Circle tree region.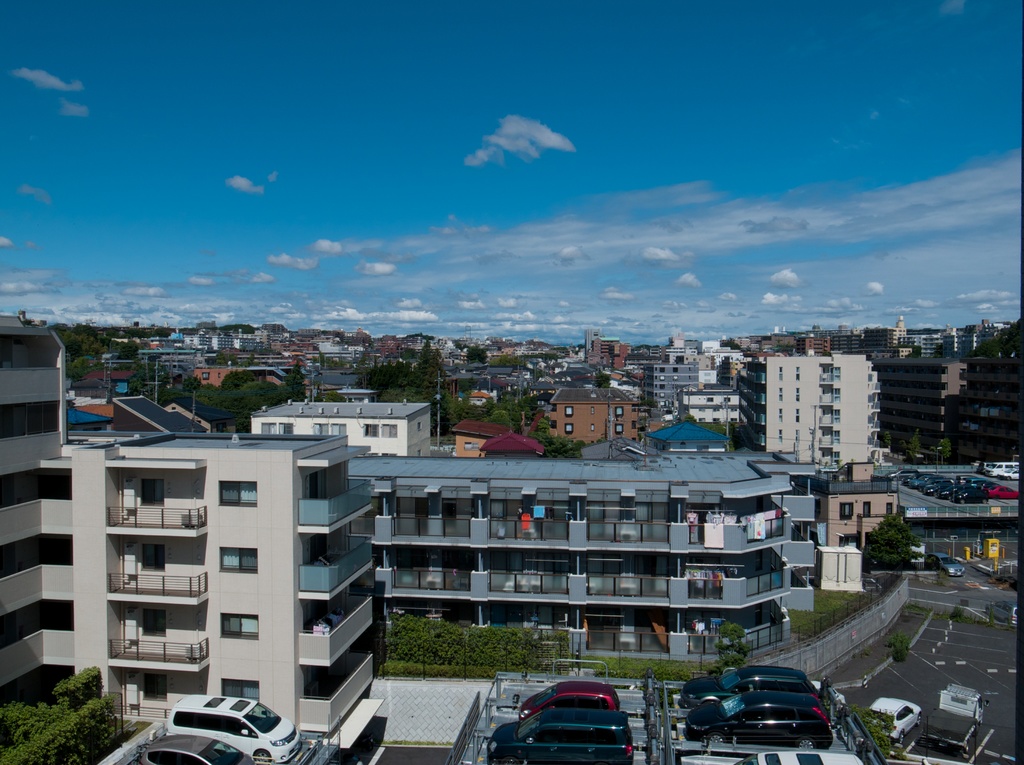
Region: x1=428 y1=345 x2=445 y2=392.
